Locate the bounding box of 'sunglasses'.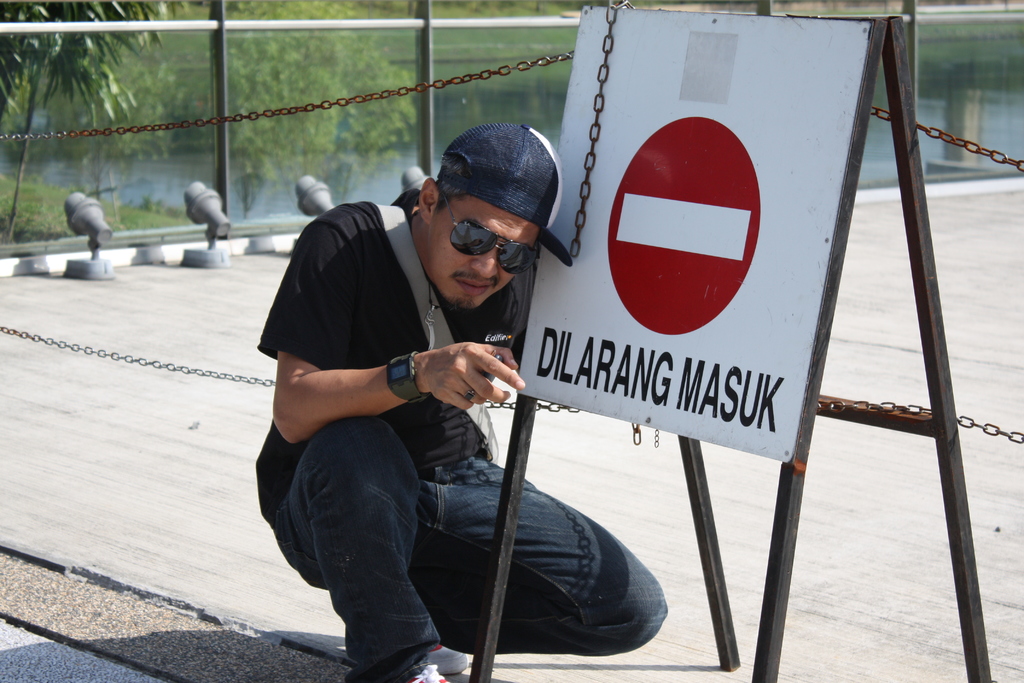
Bounding box: (438,188,539,278).
